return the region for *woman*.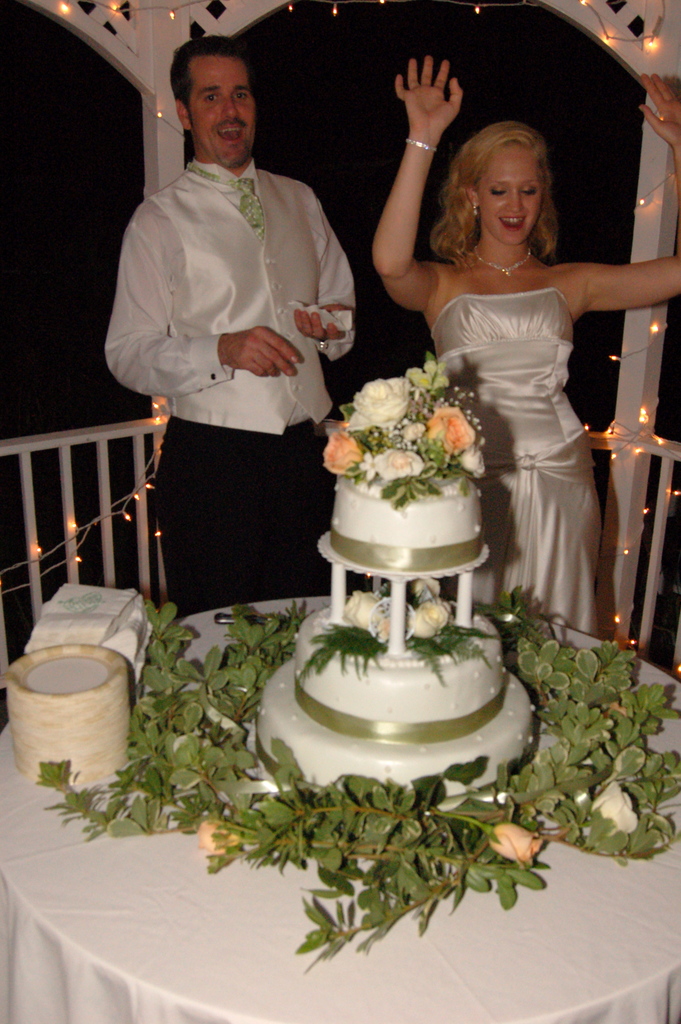
pyautogui.locateOnScreen(397, 97, 622, 685).
